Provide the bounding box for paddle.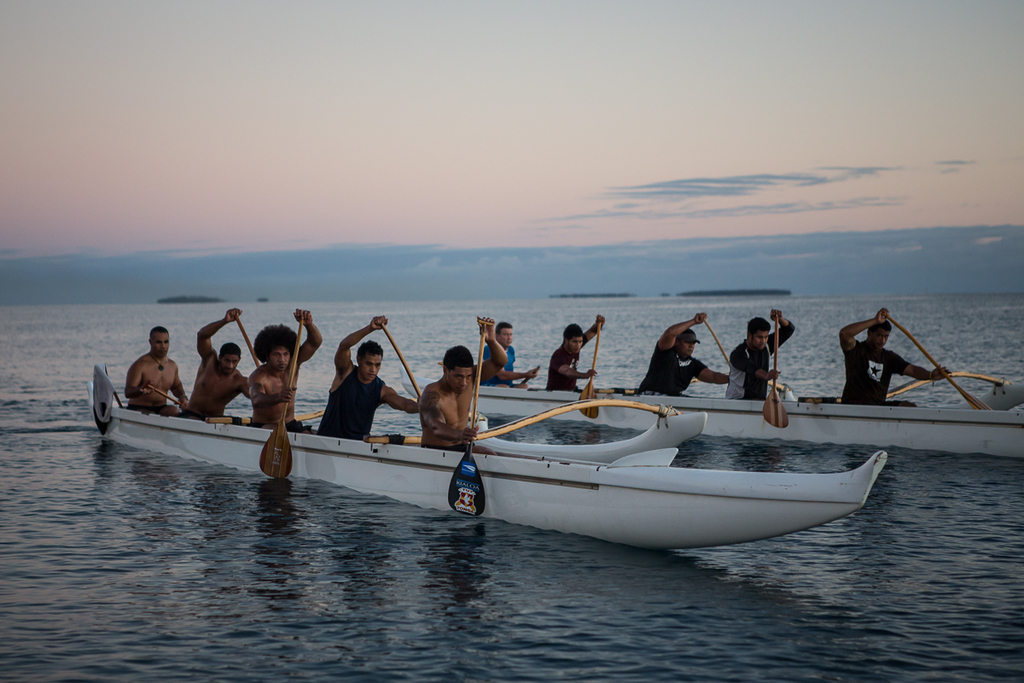
(205, 411, 320, 423).
